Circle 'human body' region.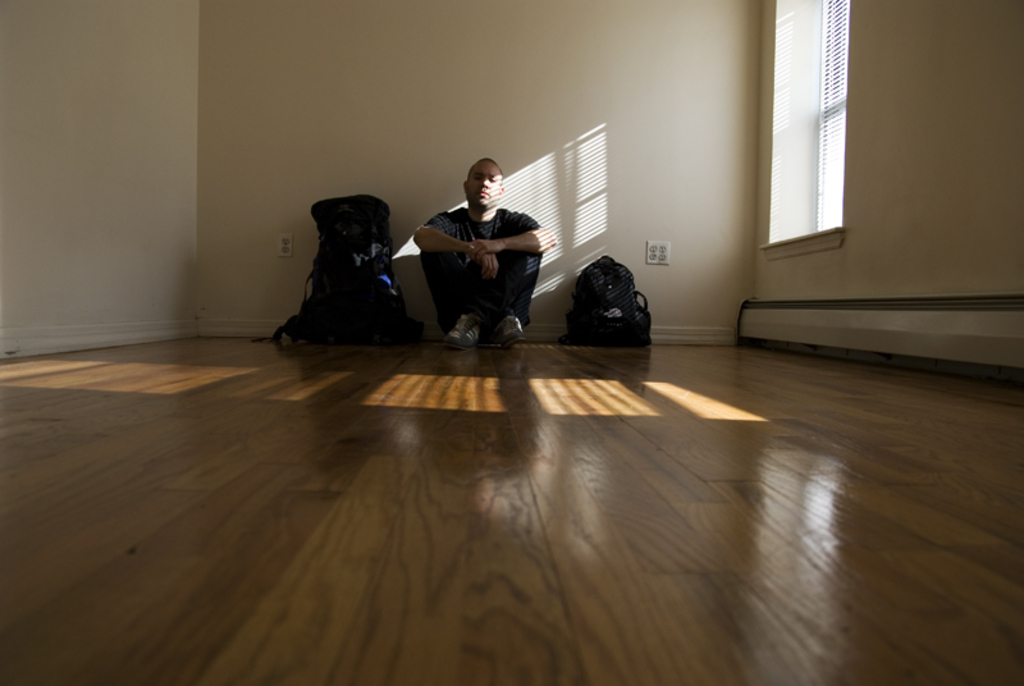
Region: crop(408, 125, 556, 356).
